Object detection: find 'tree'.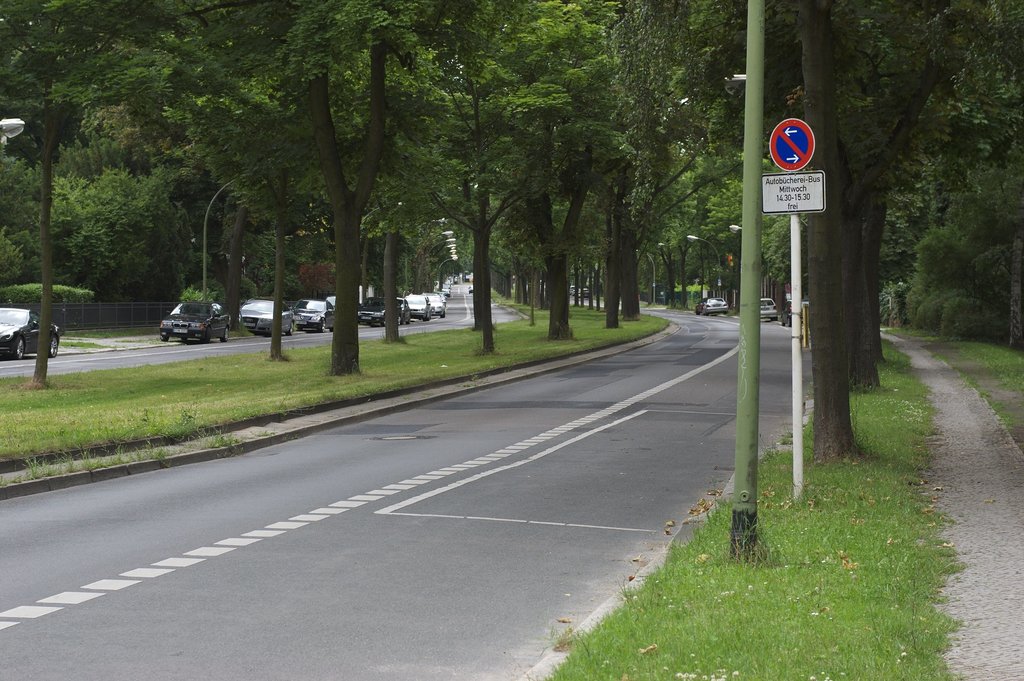
180 0 483 388.
